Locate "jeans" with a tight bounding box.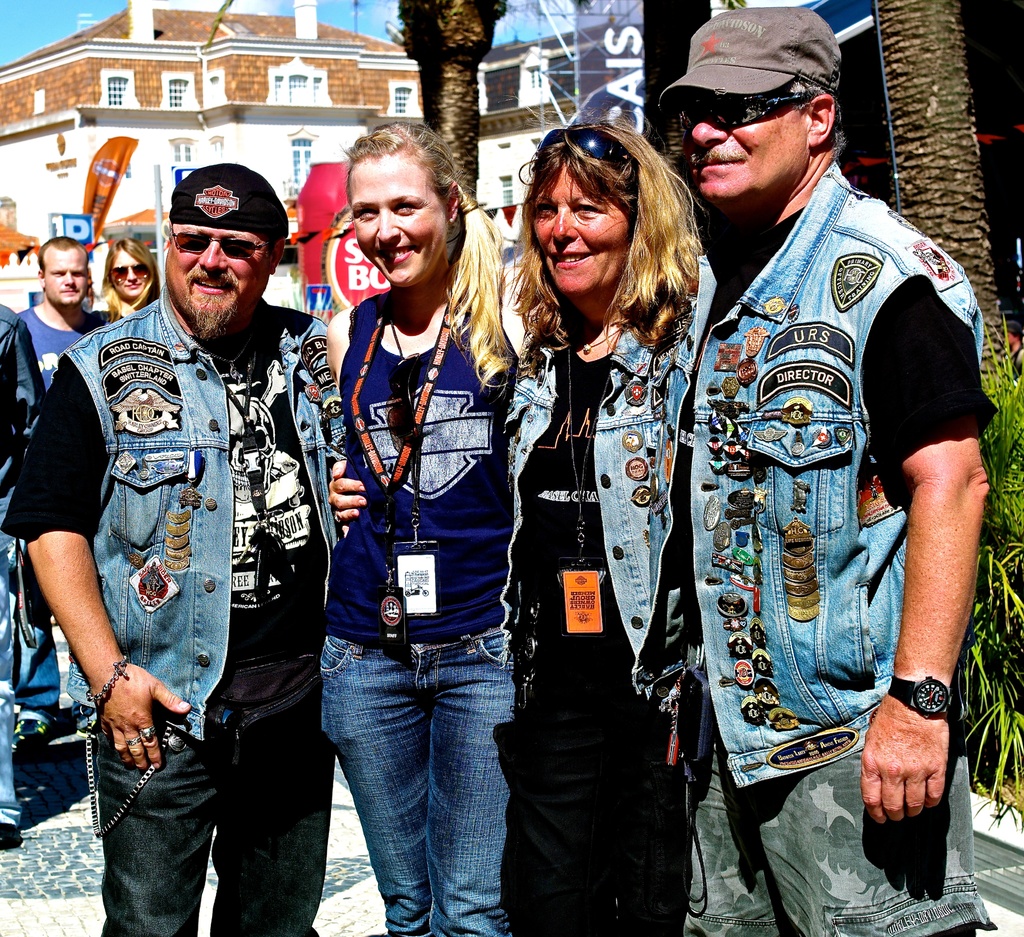
665/159/999/812.
